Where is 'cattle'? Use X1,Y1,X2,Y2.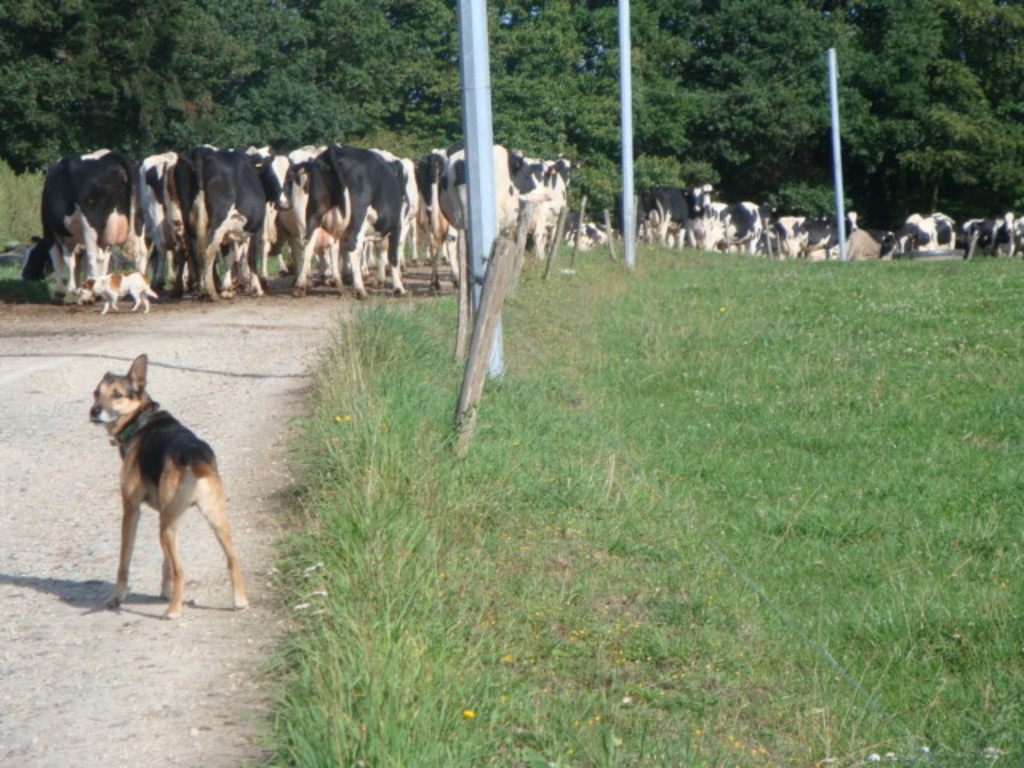
648,186,715,251.
